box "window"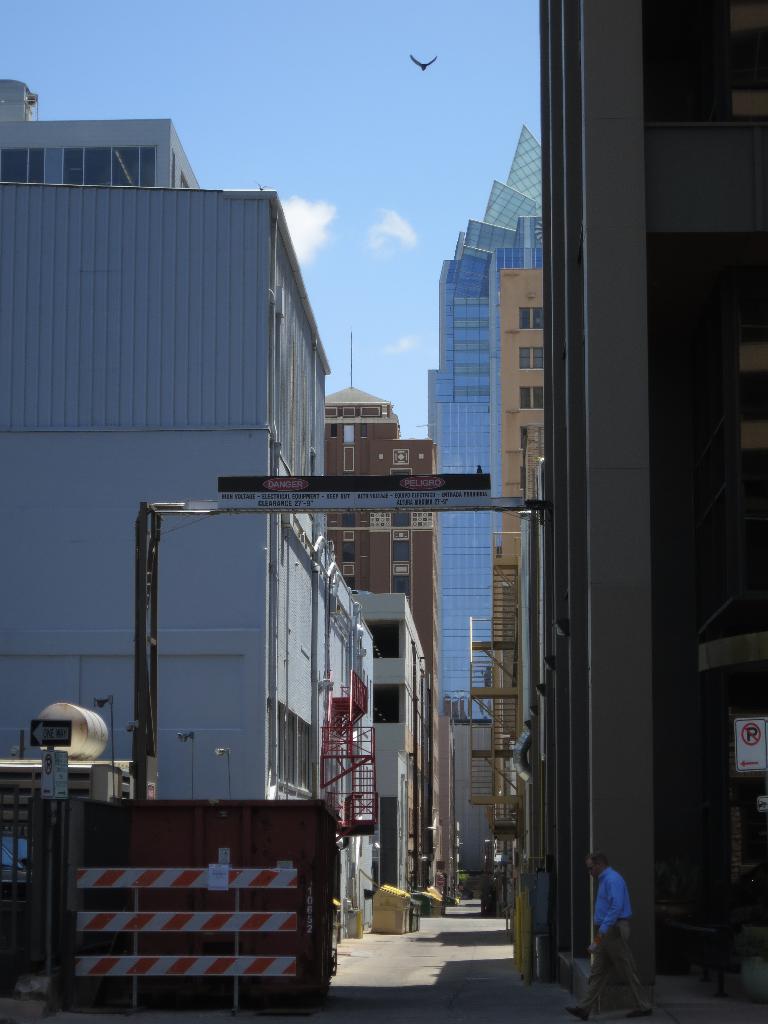
<region>344, 541, 353, 562</region>
